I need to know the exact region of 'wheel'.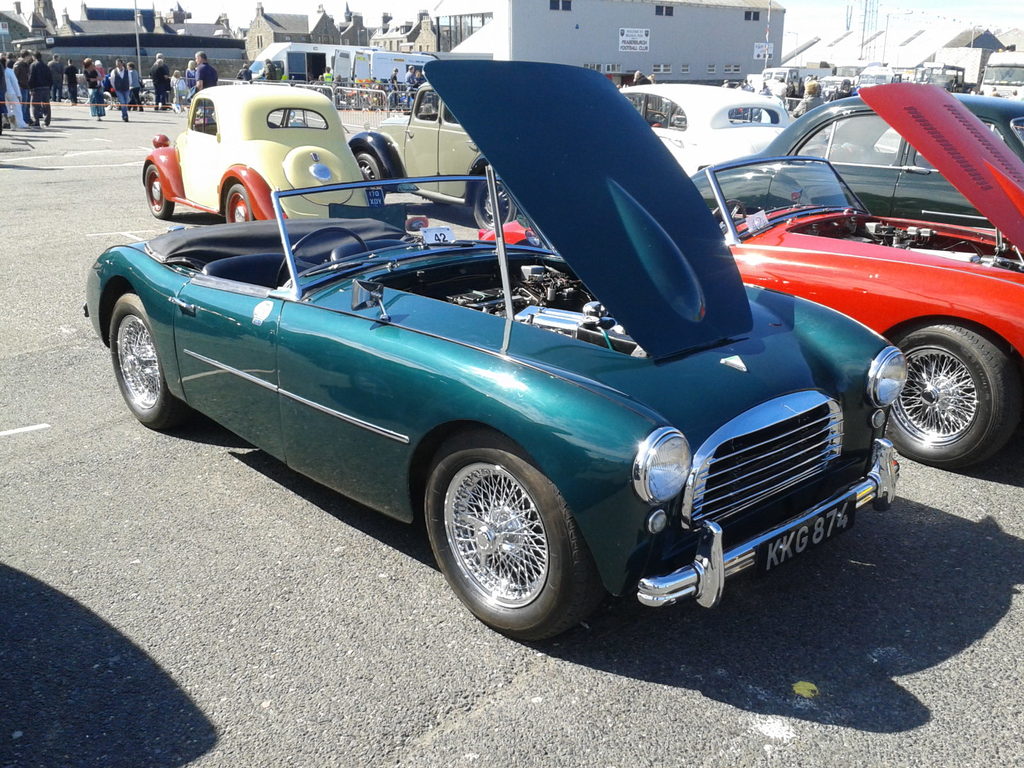
Region: 350,145,388,196.
